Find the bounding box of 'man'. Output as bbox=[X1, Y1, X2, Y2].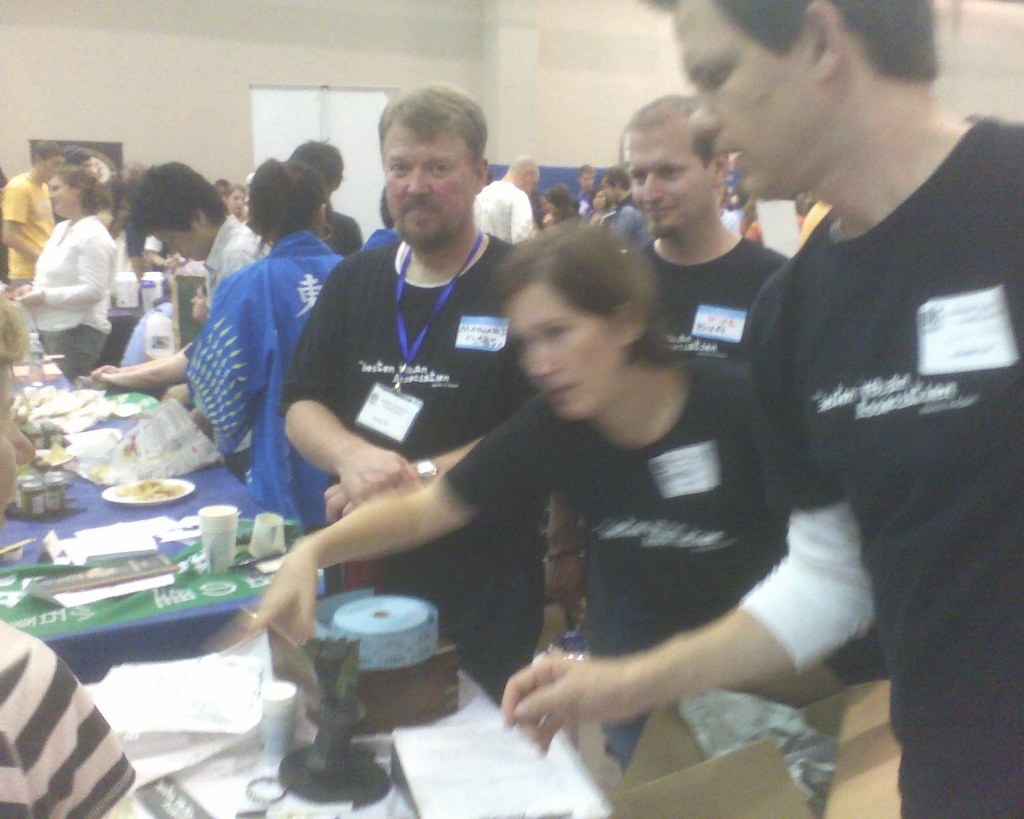
bbox=[494, 0, 1023, 818].
